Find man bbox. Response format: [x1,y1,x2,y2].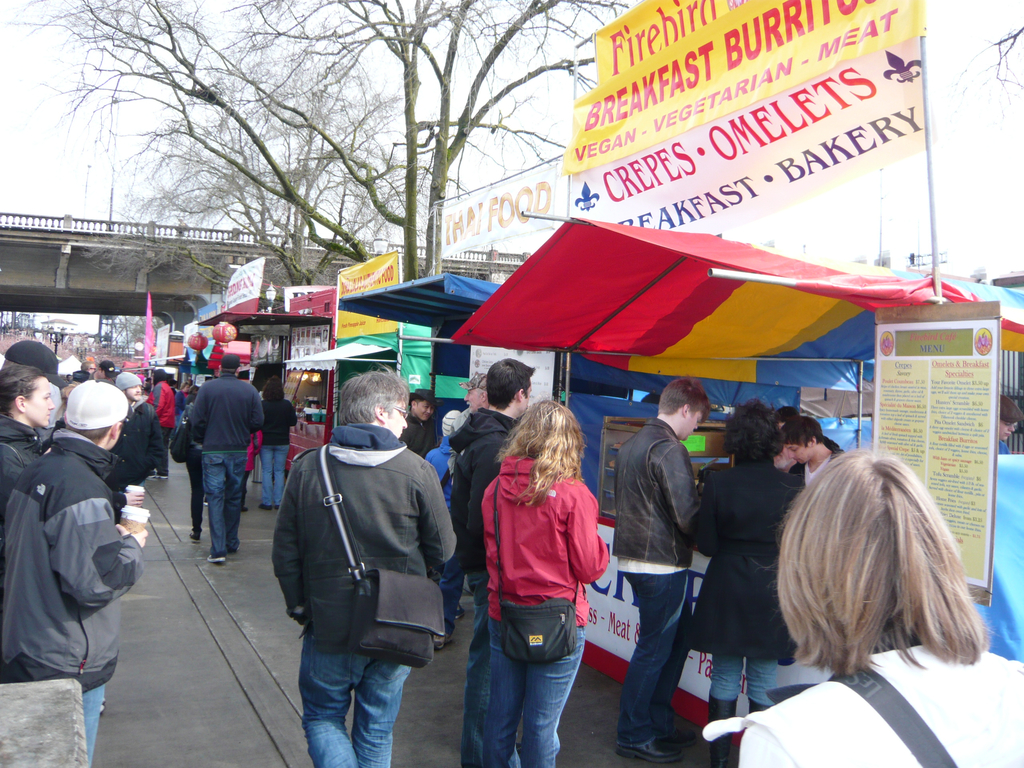
[266,367,464,767].
